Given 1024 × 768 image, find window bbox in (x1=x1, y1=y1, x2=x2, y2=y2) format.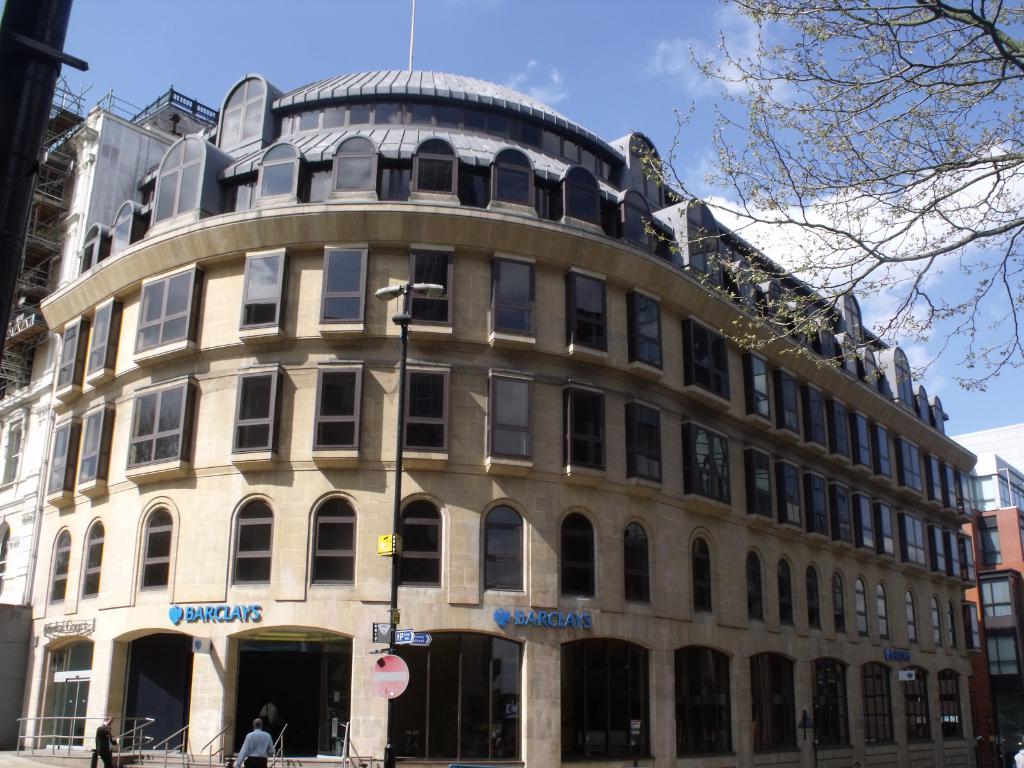
(x1=996, y1=471, x2=1023, y2=515).
